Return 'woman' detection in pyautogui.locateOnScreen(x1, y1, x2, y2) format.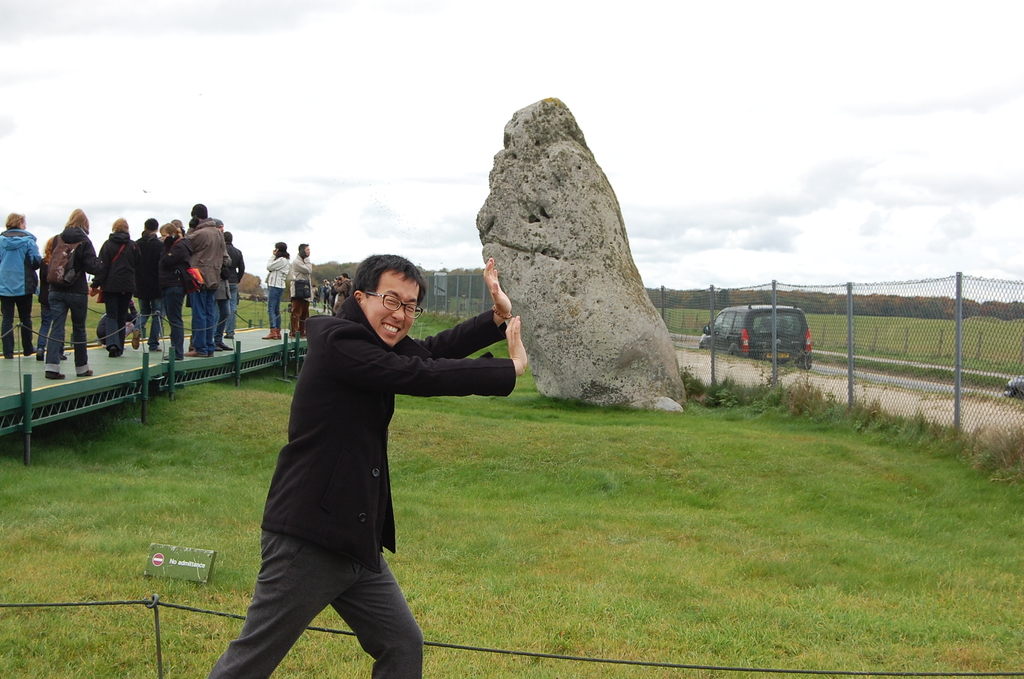
pyautogui.locateOnScreen(88, 216, 141, 357).
